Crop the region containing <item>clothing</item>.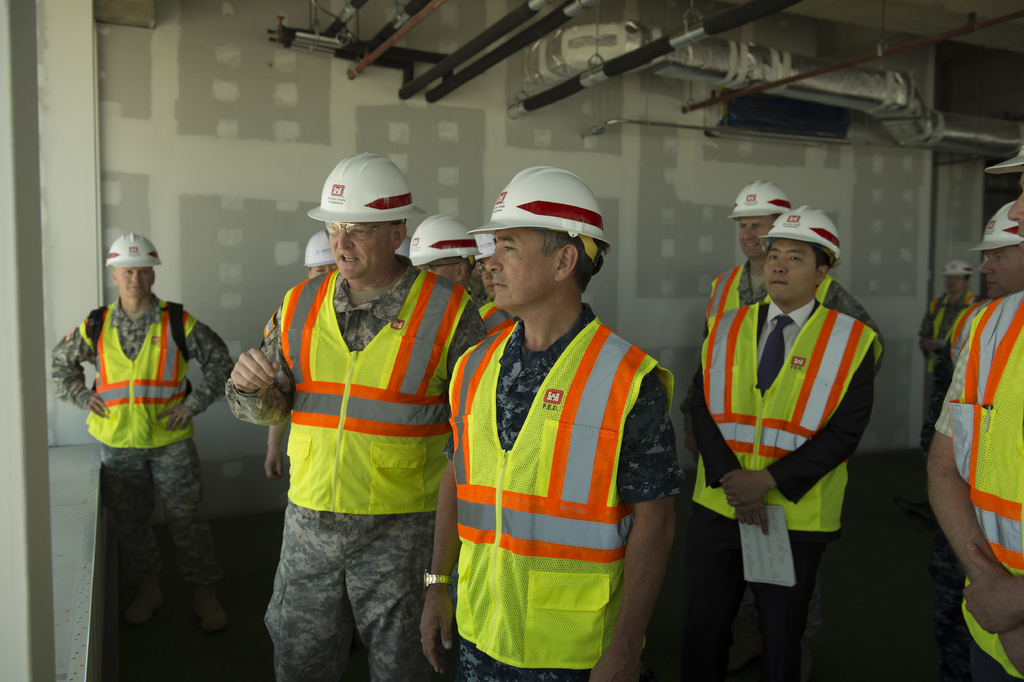
Crop region: <box>931,292,1023,681</box>.
